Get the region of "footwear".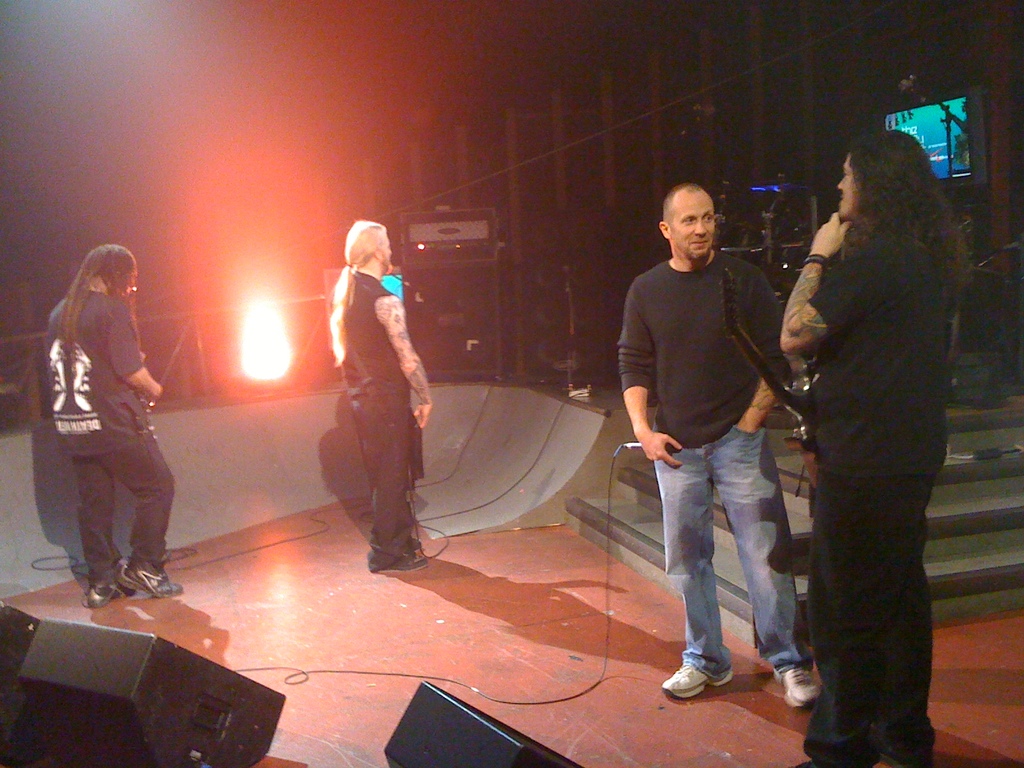
rect(773, 669, 812, 706).
